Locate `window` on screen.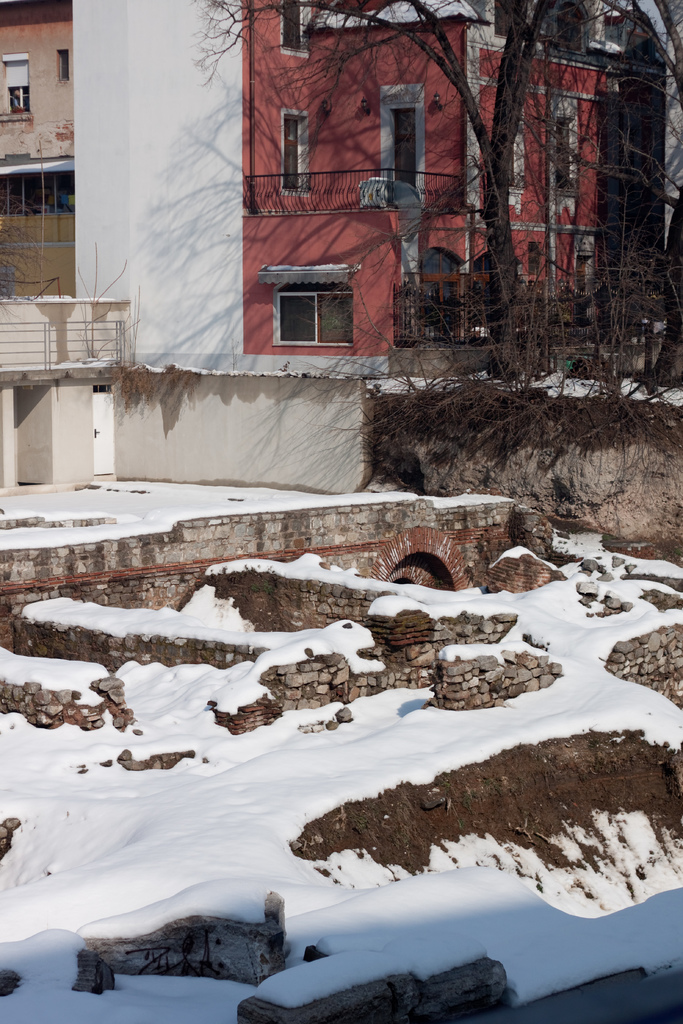
On screen at pyautogui.locateOnScreen(274, 281, 347, 342).
